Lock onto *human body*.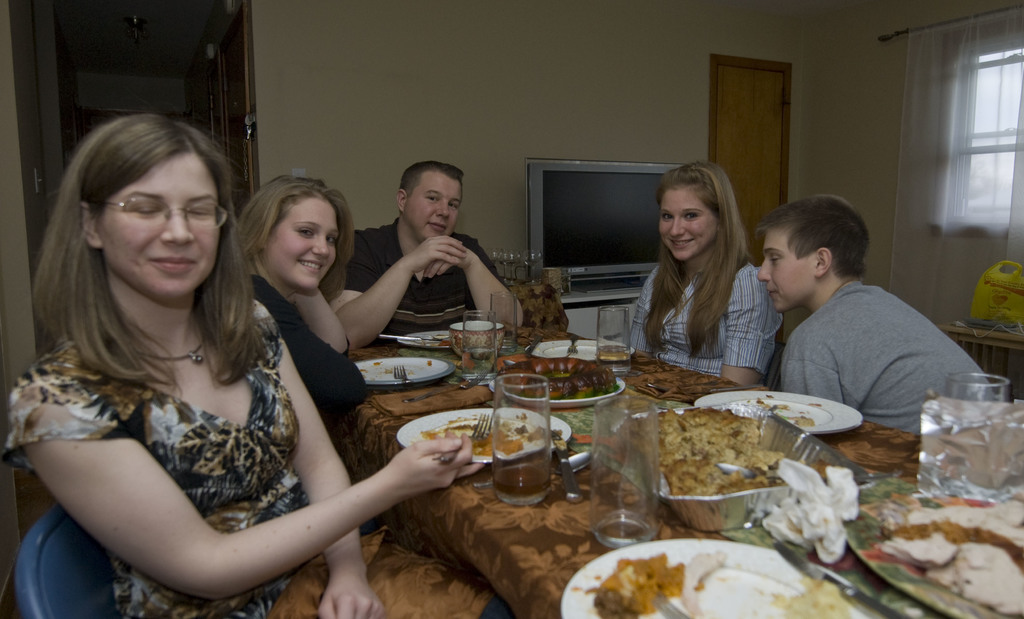
Locked: [340, 160, 524, 346].
